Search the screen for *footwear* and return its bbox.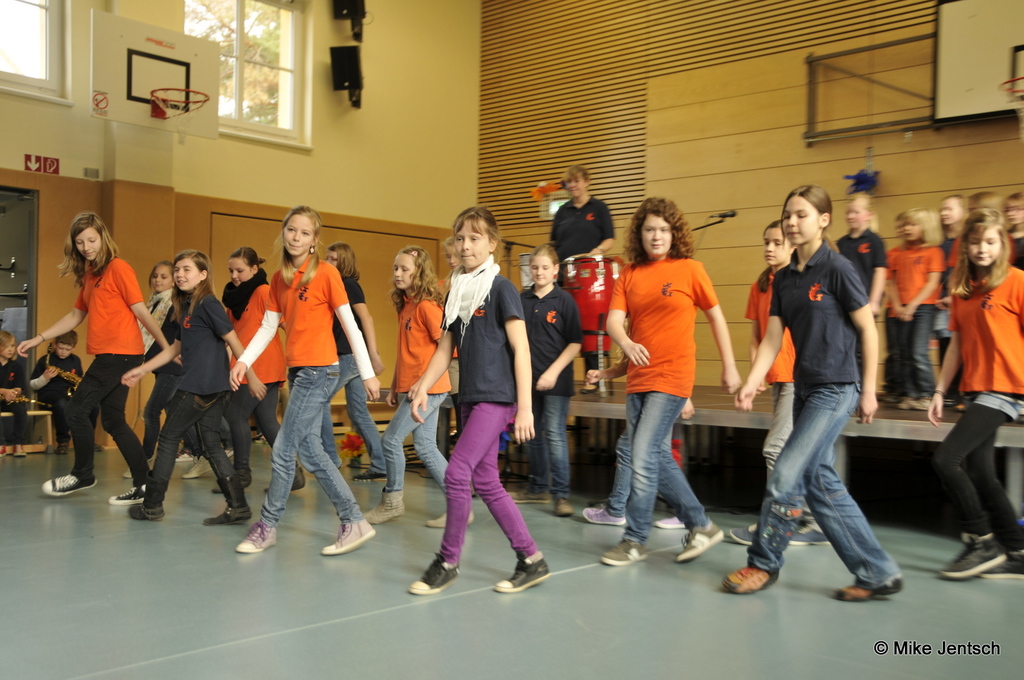
Found: [x1=493, y1=548, x2=552, y2=592].
